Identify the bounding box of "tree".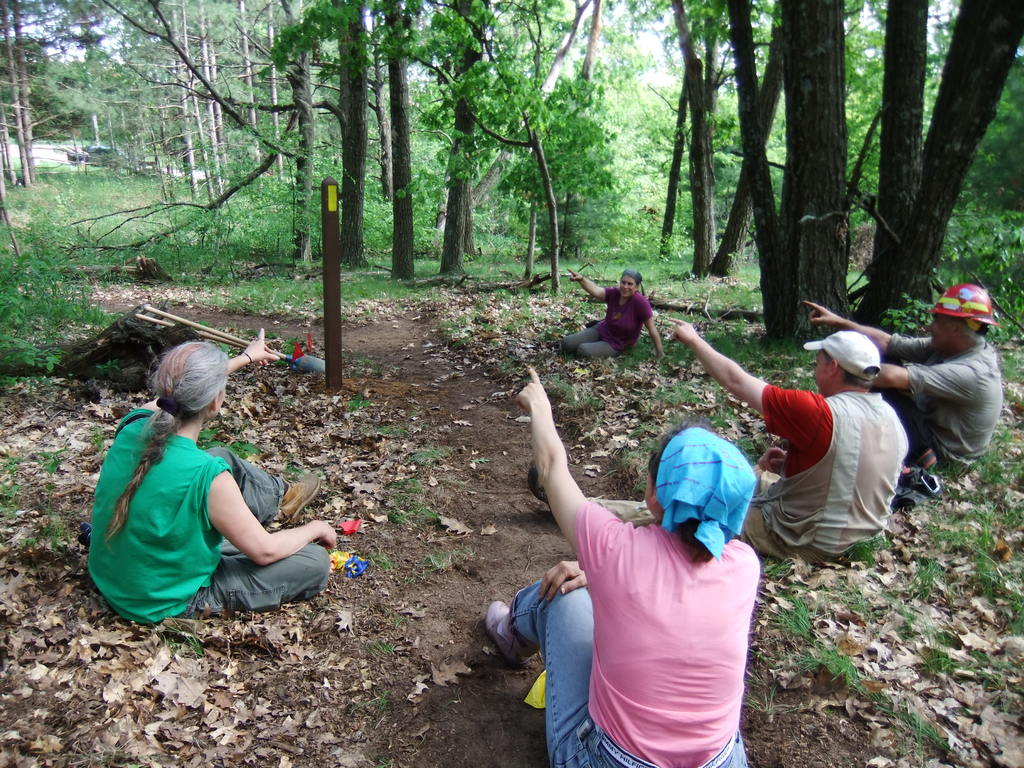
<box>725,0,852,336</box>.
